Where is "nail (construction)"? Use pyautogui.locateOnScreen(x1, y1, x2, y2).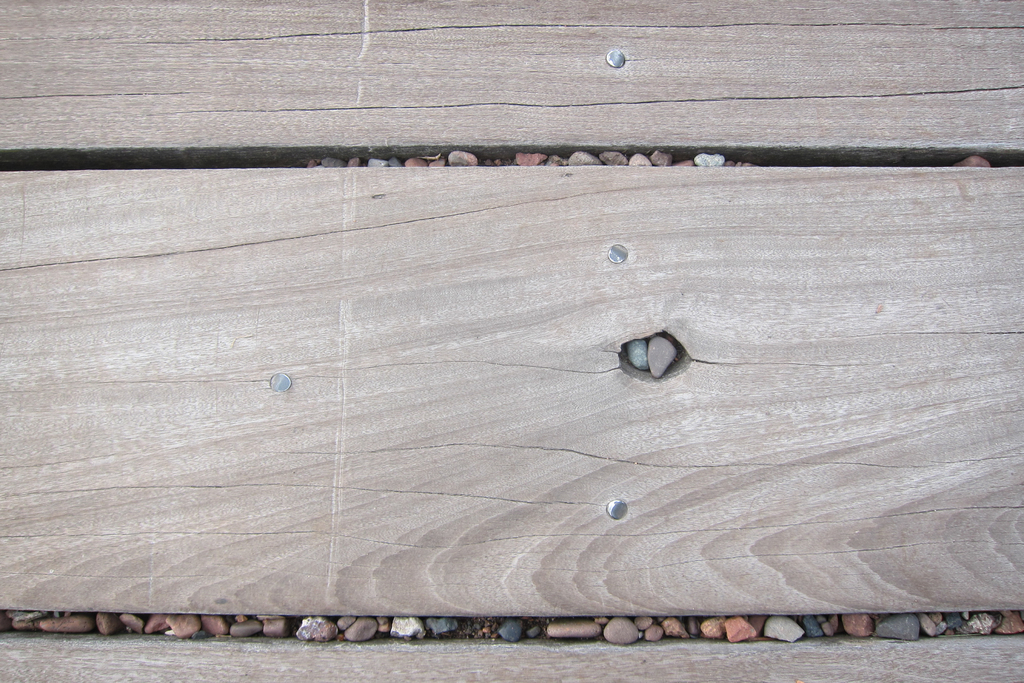
pyautogui.locateOnScreen(269, 370, 289, 391).
